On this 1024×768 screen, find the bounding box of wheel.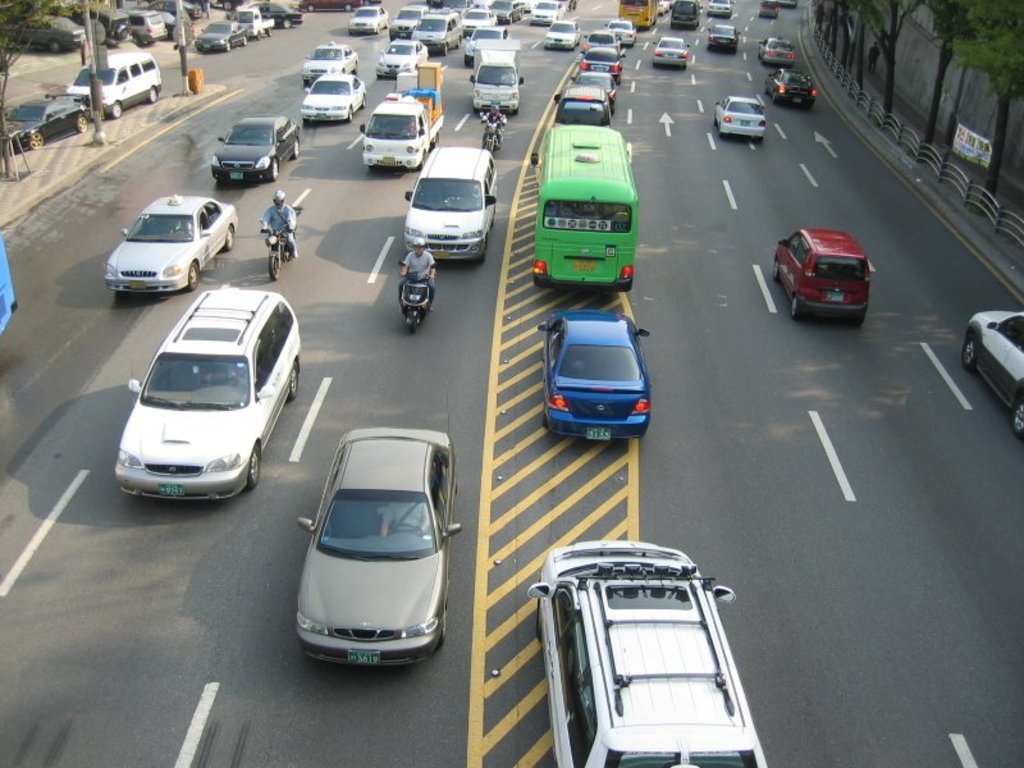
Bounding box: x1=790, y1=296, x2=801, y2=319.
